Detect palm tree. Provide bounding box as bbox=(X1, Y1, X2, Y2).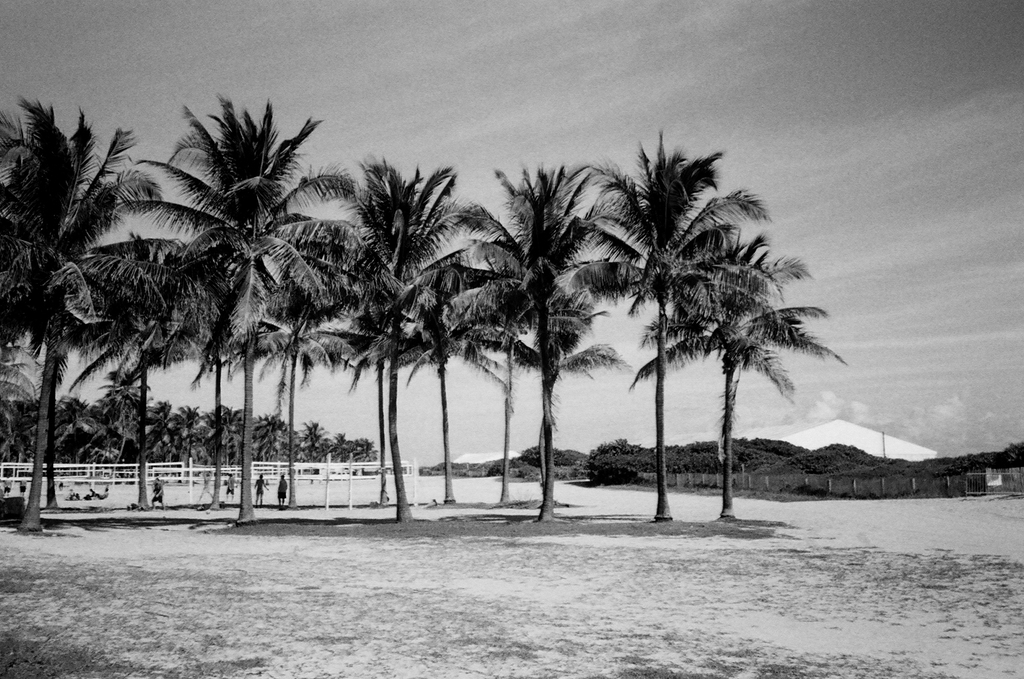
bbox=(220, 223, 296, 495).
